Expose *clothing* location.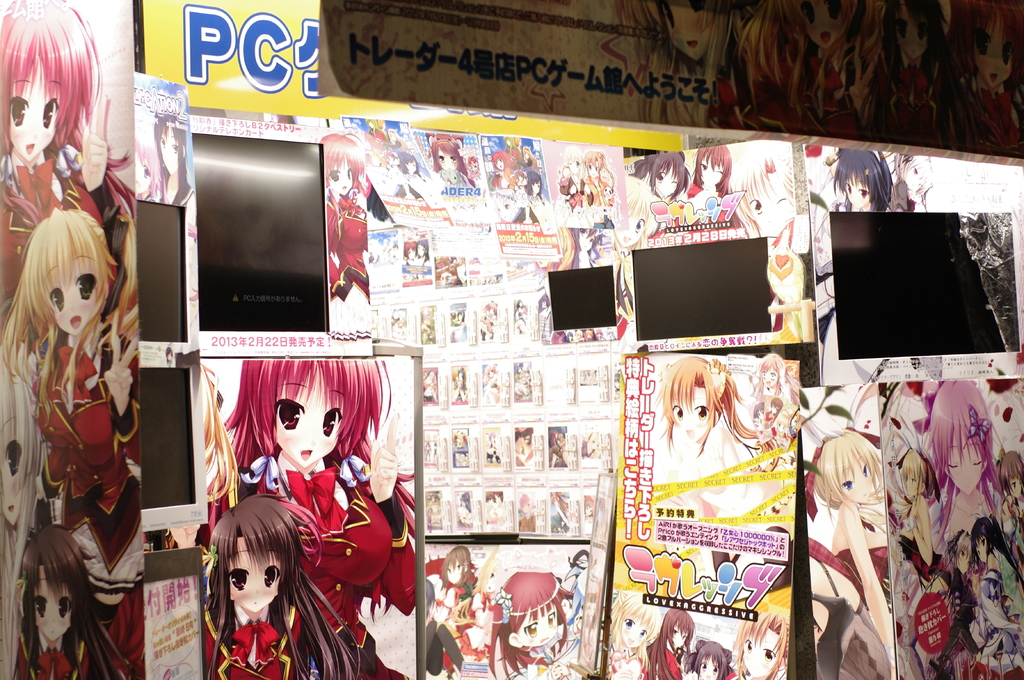
Exposed at 560/171/586/203.
